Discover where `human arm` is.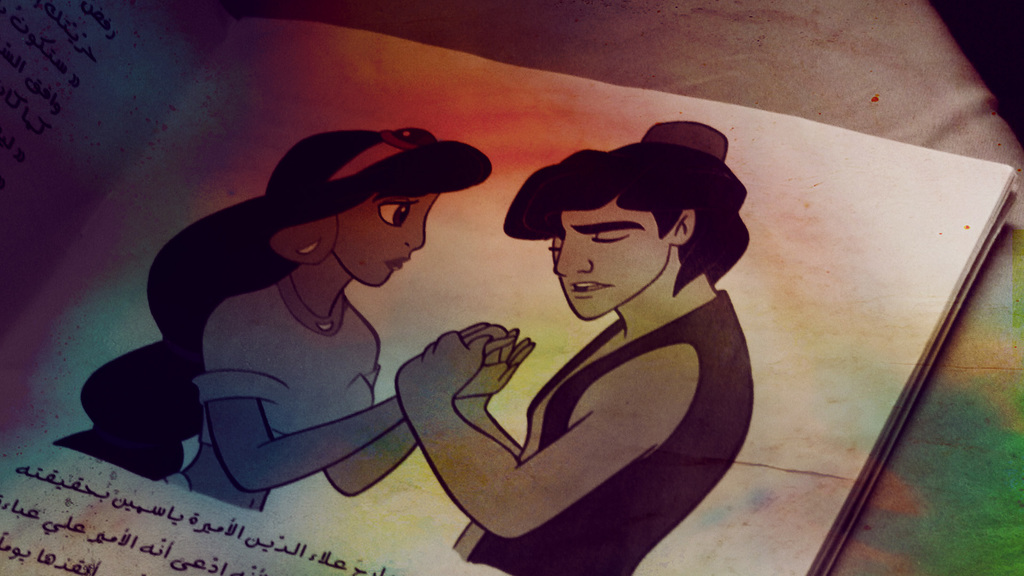
Discovered at region(196, 306, 492, 502).
